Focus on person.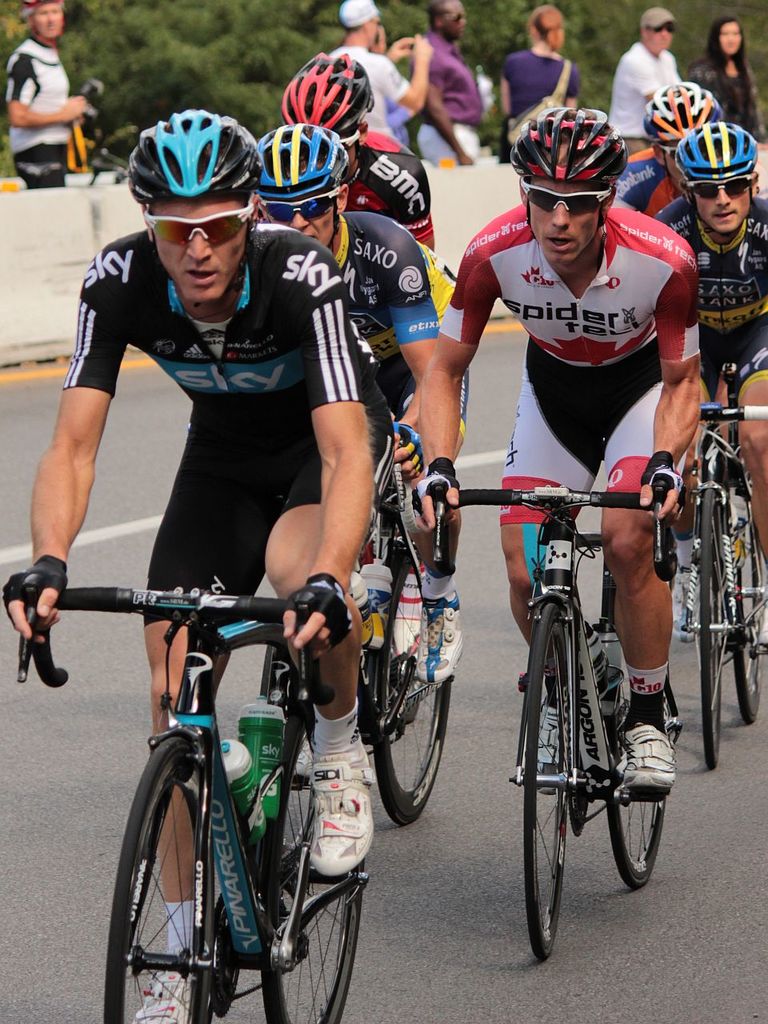
Focused at {"left": 0, "top": 0, "right": 98, "bottom": 200}.
